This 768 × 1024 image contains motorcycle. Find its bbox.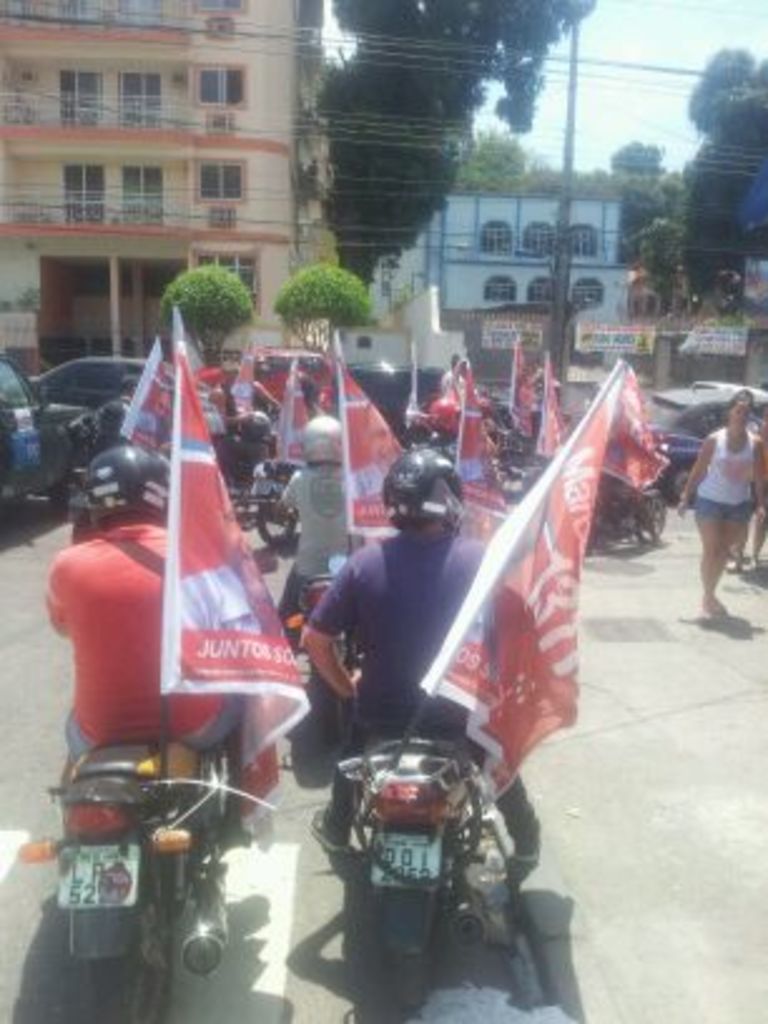
585, 489, 665, 550.
